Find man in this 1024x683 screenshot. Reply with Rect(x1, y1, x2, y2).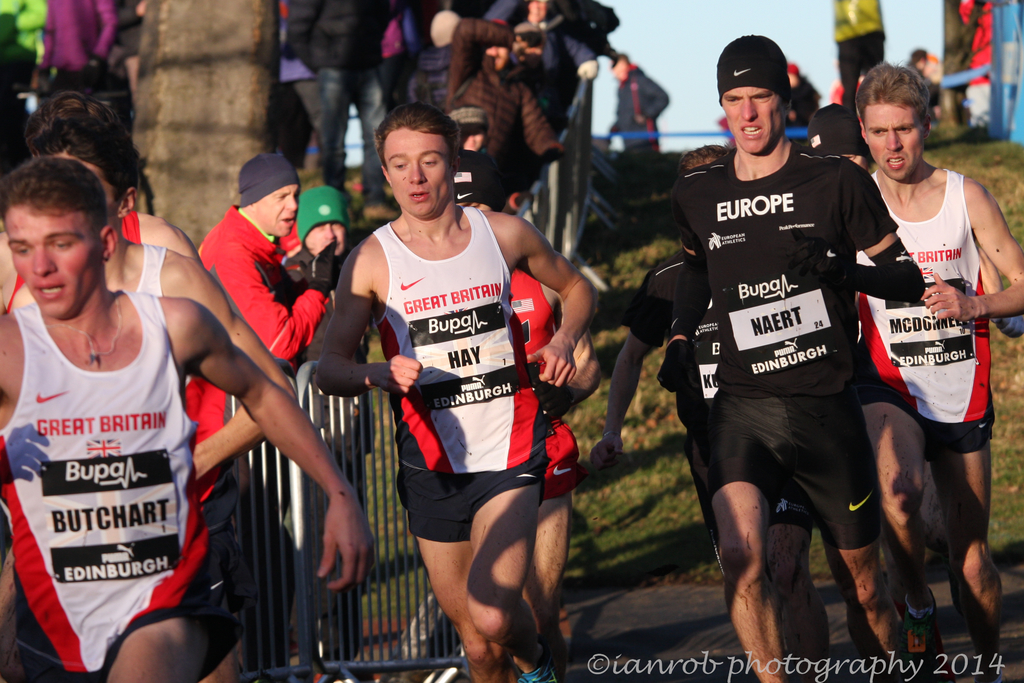
Rect(0, 93, 298, 682).
